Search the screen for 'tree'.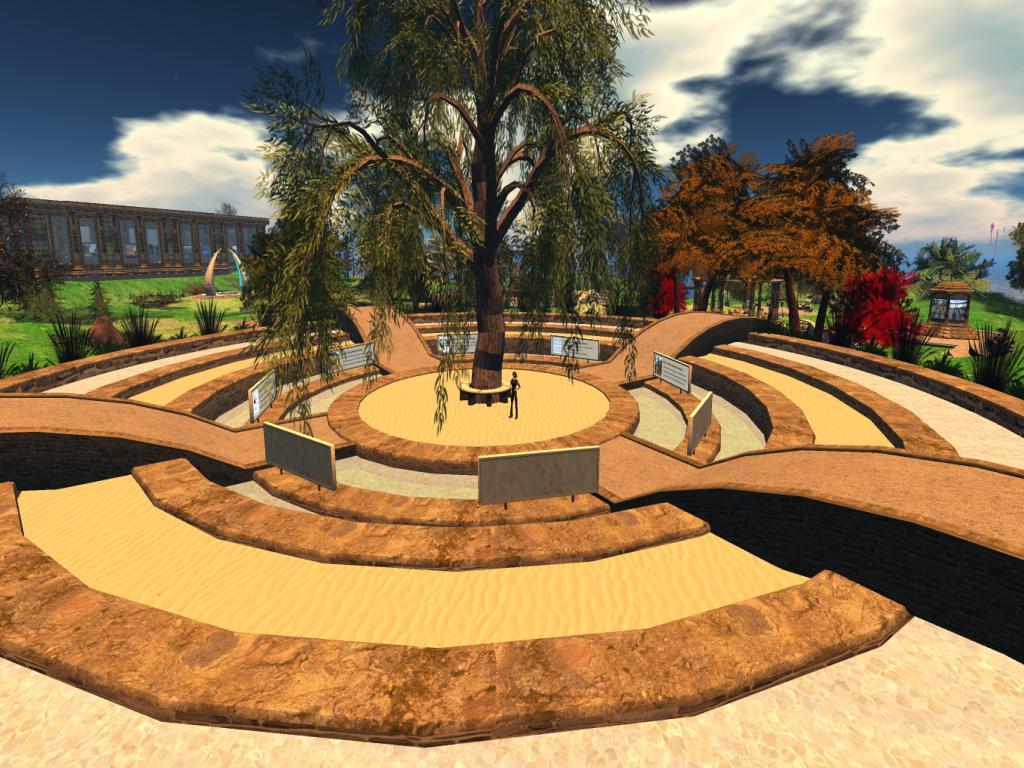
Found at detection(0, 177, 68, 314).
